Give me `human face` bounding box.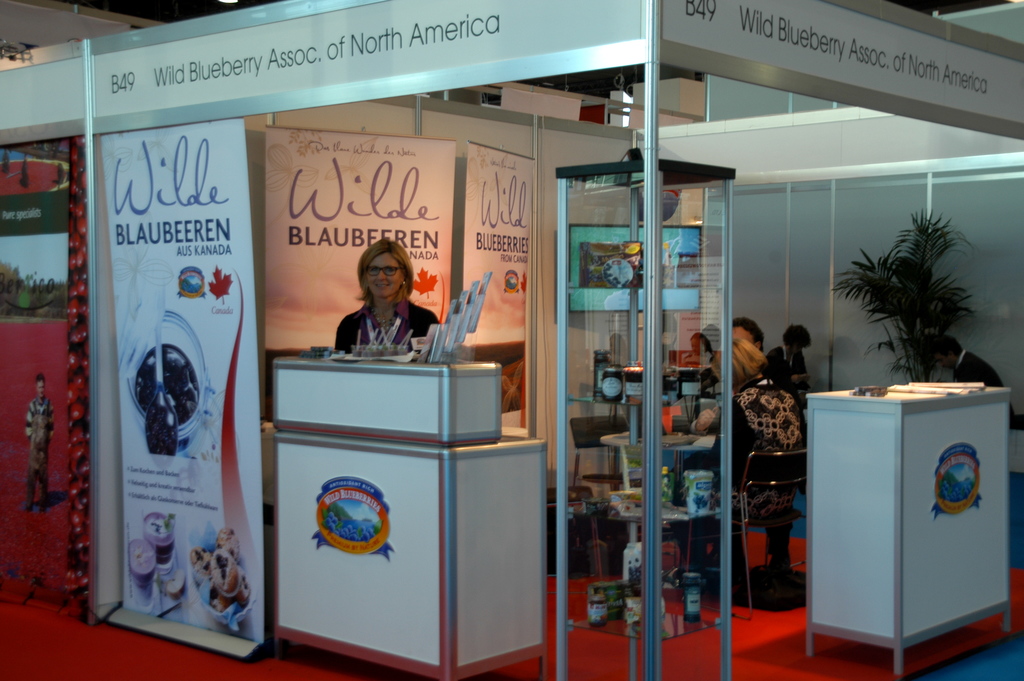
BBox(366, 249, 403, 294).
